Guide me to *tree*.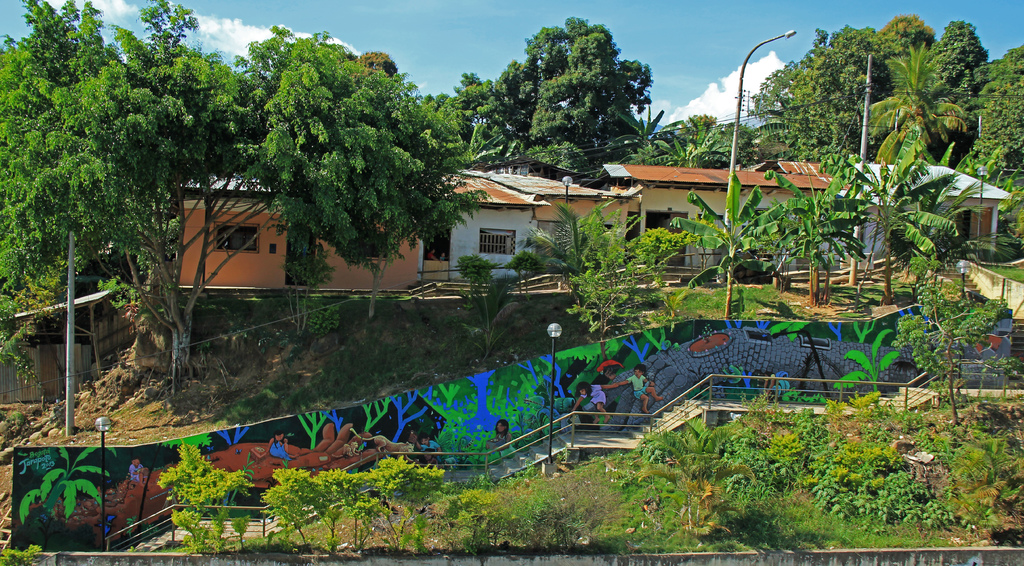
Guidance: (570,224,695,352).
